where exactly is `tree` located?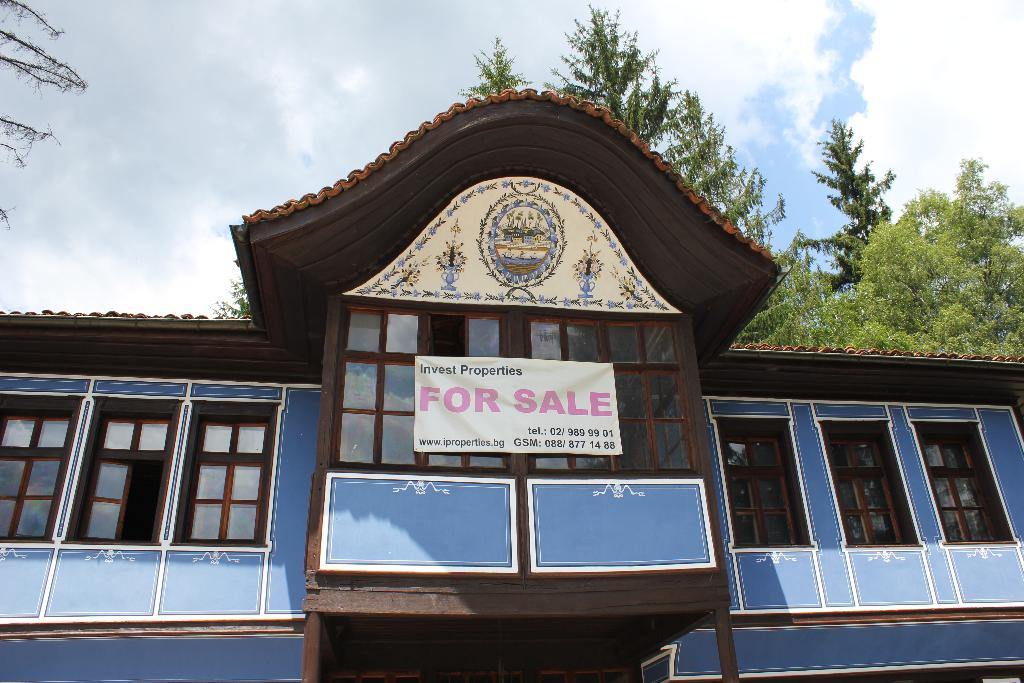
Its bounding box is detection(448, 35, 533, 103).
